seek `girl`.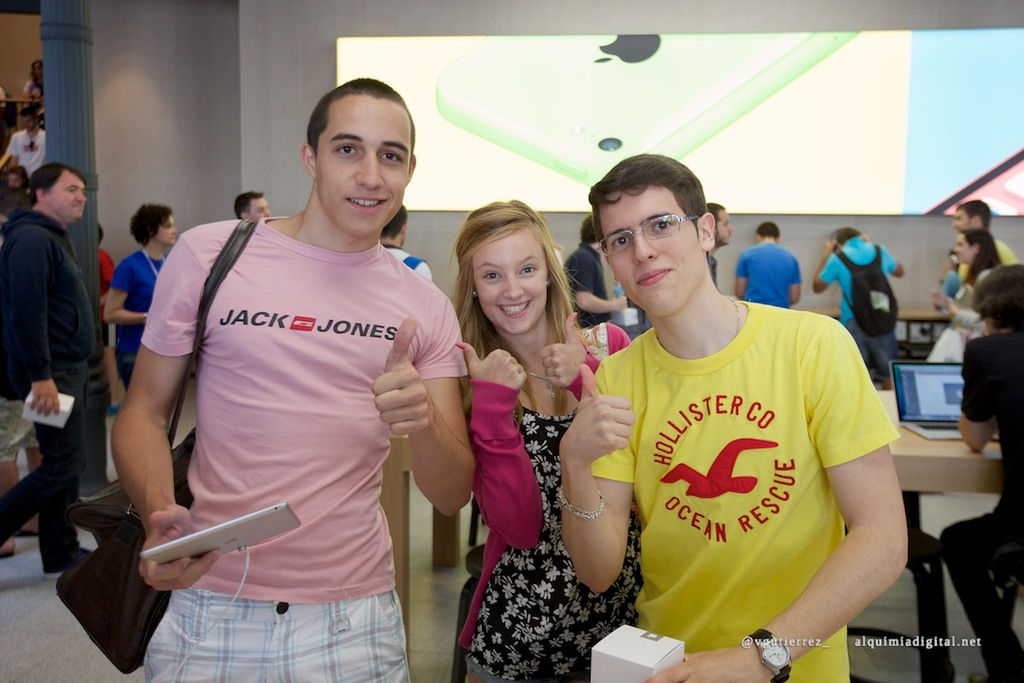
x1=933, y1=225, x2=1001, y2=335.
